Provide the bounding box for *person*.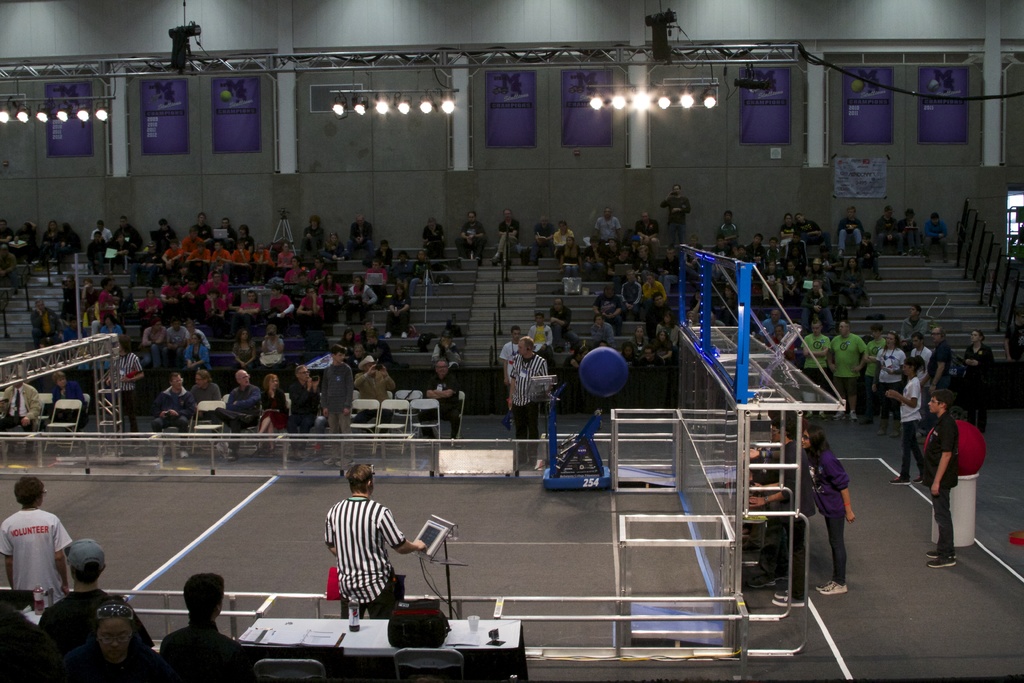
680, 291, 714, 325.
